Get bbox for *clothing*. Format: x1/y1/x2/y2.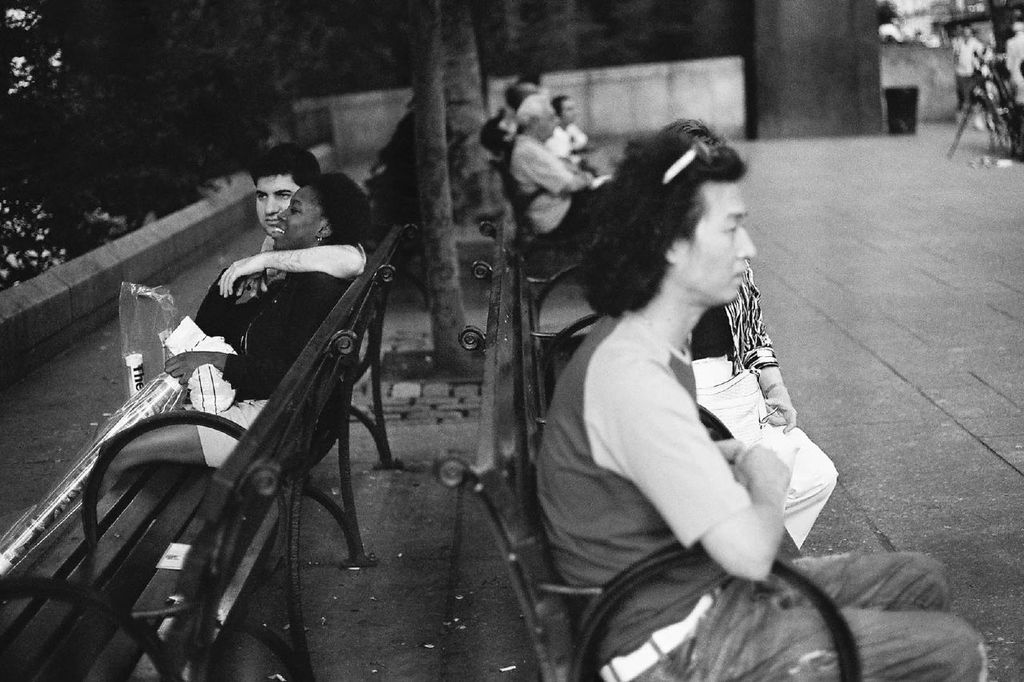
511/138/572/229.
